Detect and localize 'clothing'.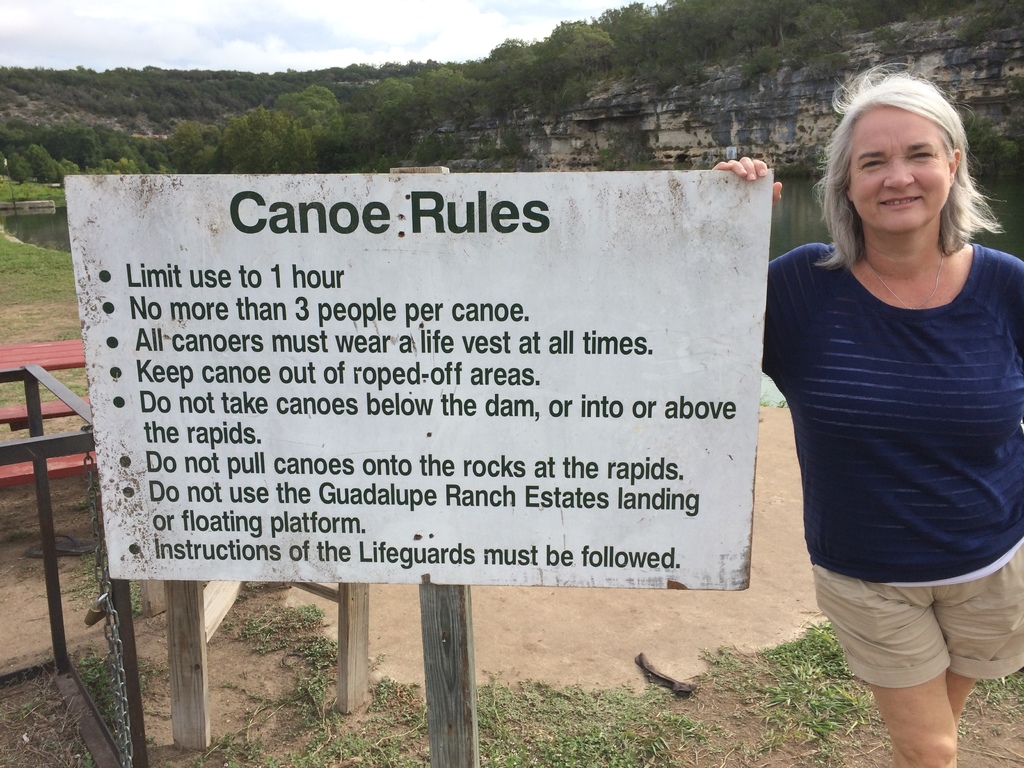
Localized at select_region(768, 249, 1020, 685).
